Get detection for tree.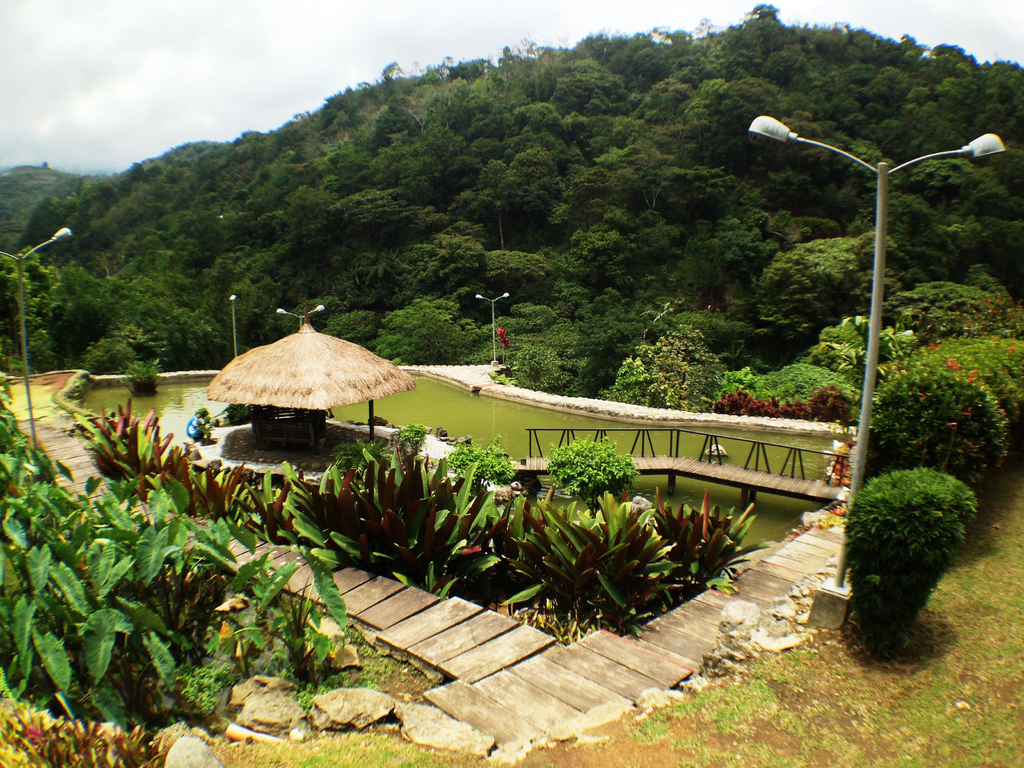
Detection: [376, 299, 486, 361].
